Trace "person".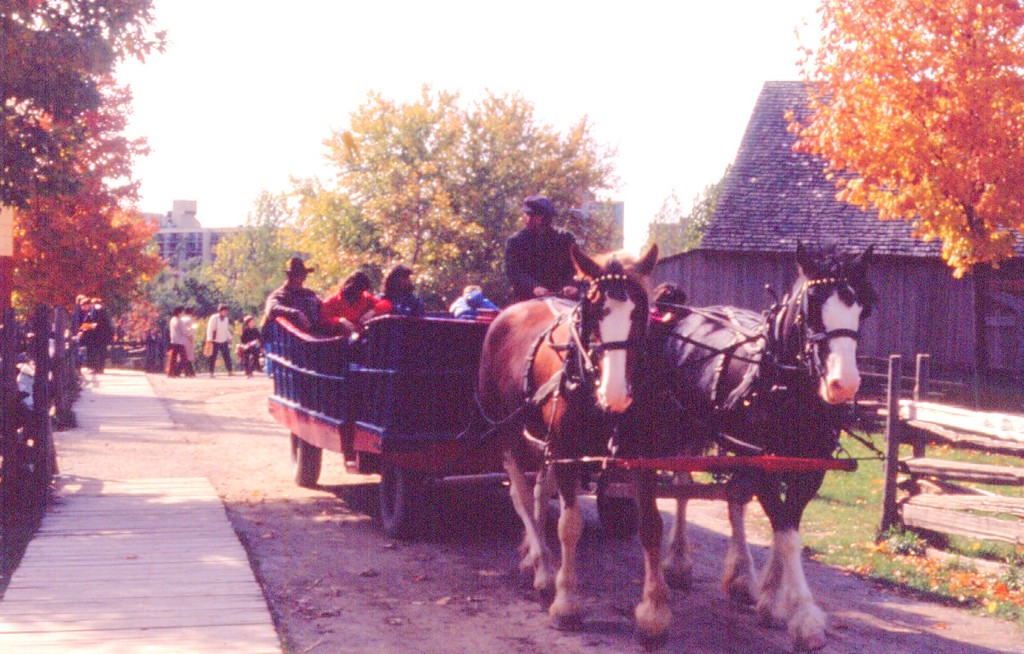
Traced to <box>233,312,266,372</box>.
